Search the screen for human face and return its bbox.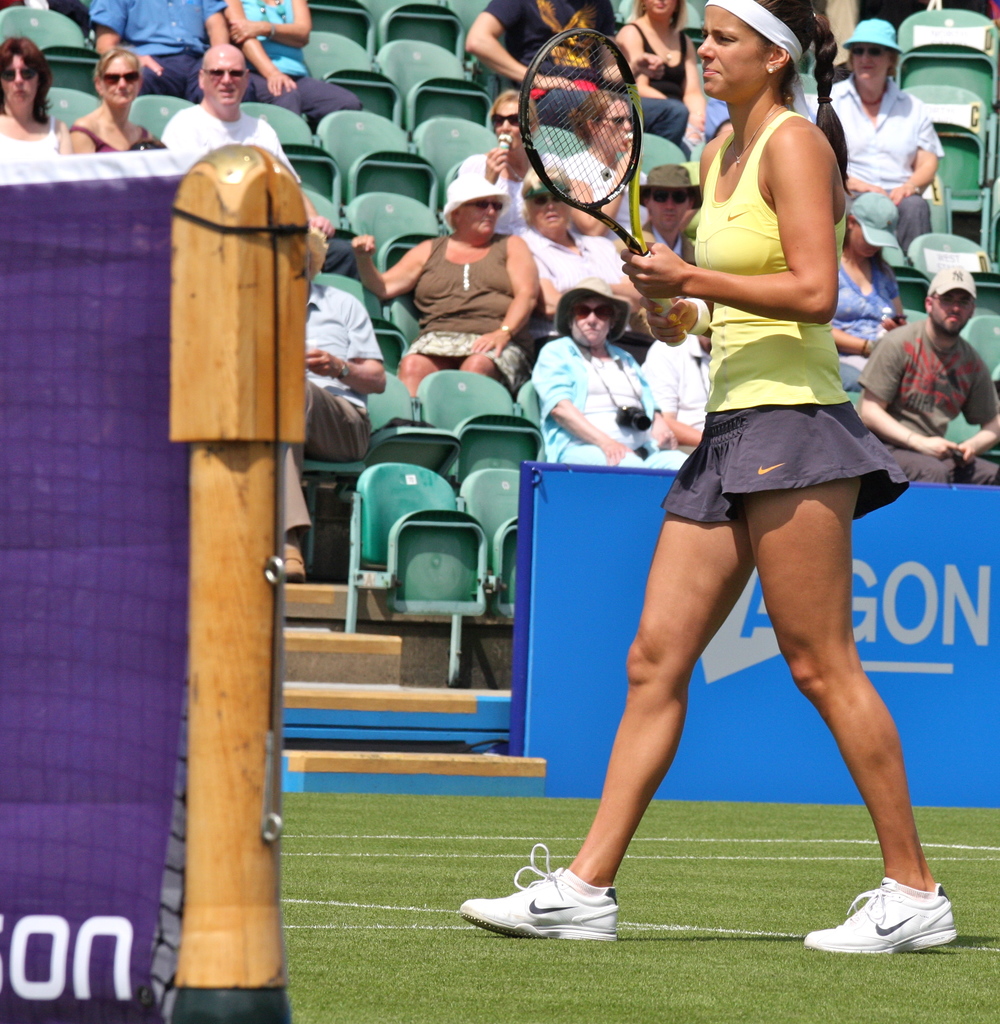
Found: bbox=(5, 52, 35, 108).
